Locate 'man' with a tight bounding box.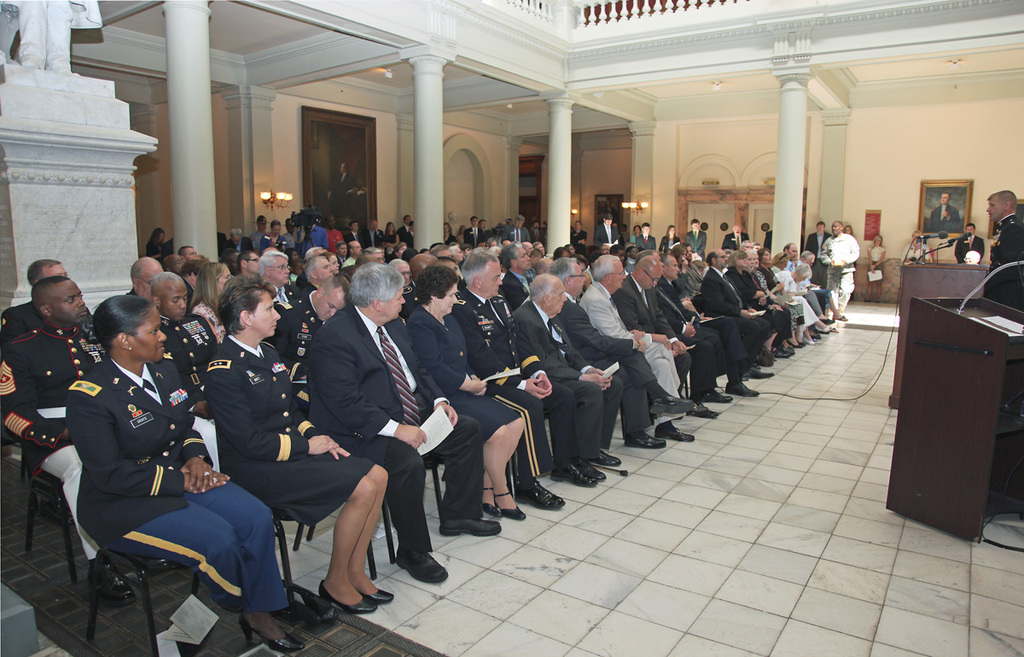
region(510, 272, 624, 468).
